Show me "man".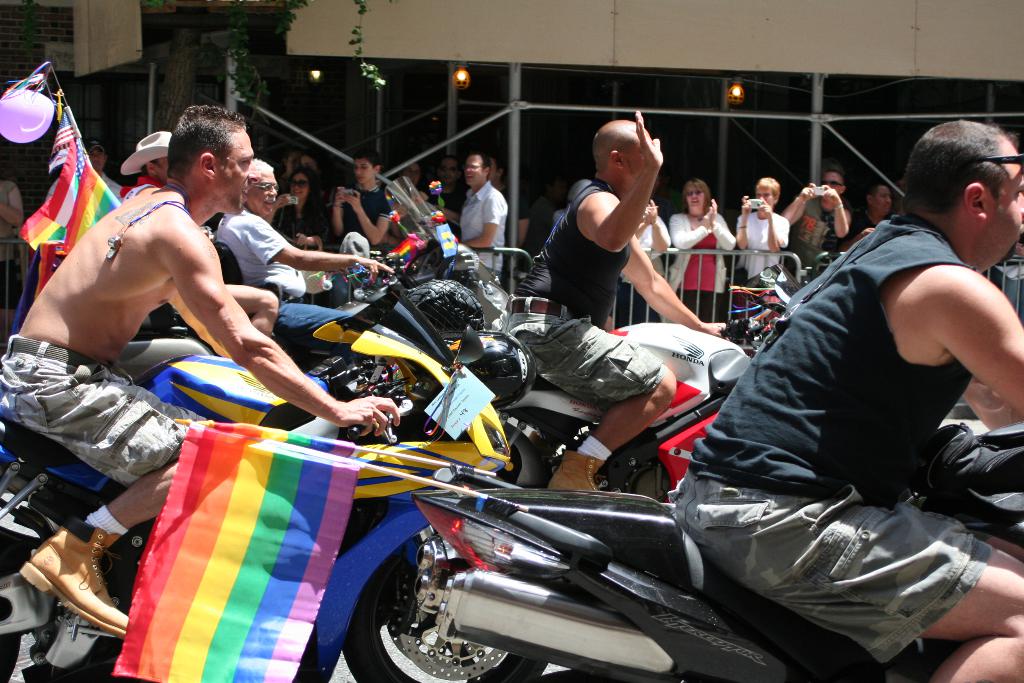
"man" is here: 735:174:790:293.
